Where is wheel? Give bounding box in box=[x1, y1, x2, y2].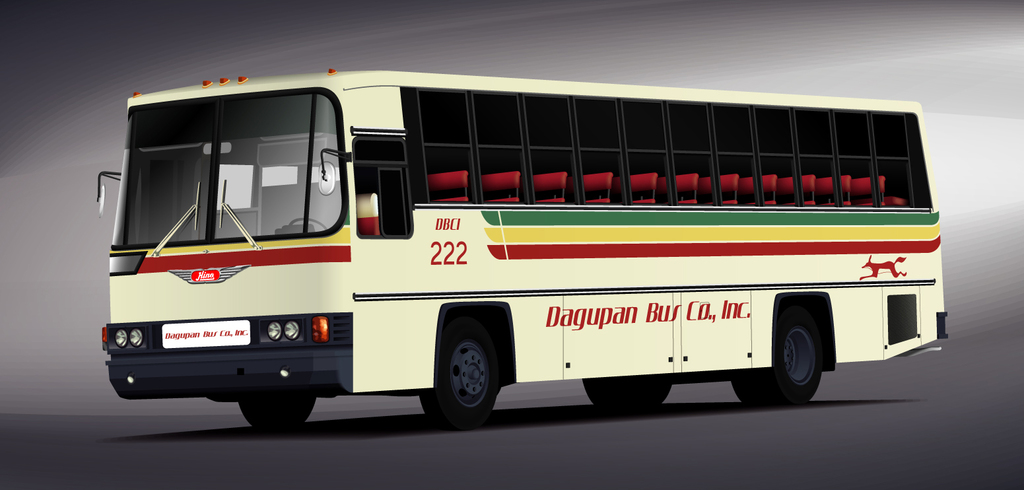
box=[730, 363, 772, 407].
